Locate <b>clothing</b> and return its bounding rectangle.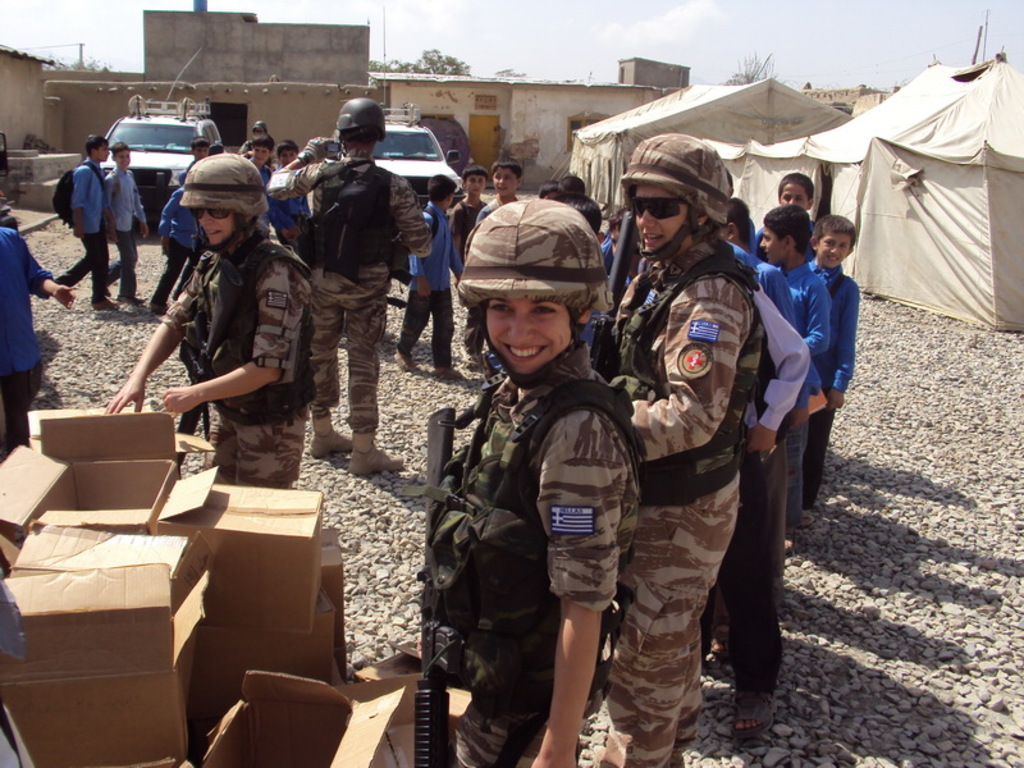
(x1=262, y1=174, x2=421, y2=426).
